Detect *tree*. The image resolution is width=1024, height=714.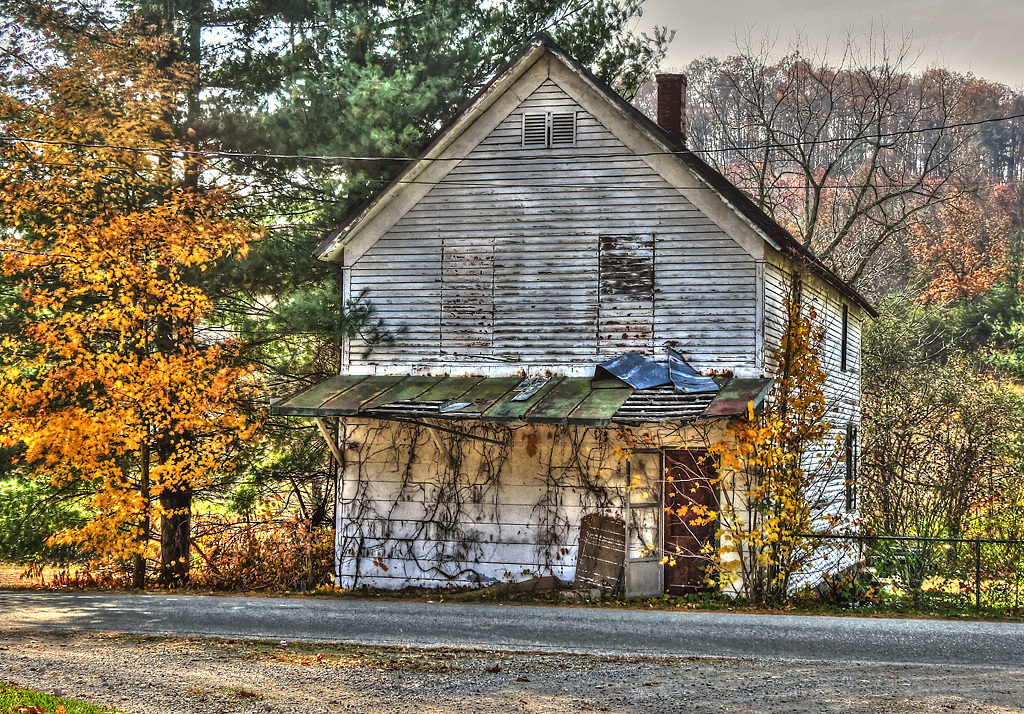
[x1=684, y1=7, x2=988, y2=293].
